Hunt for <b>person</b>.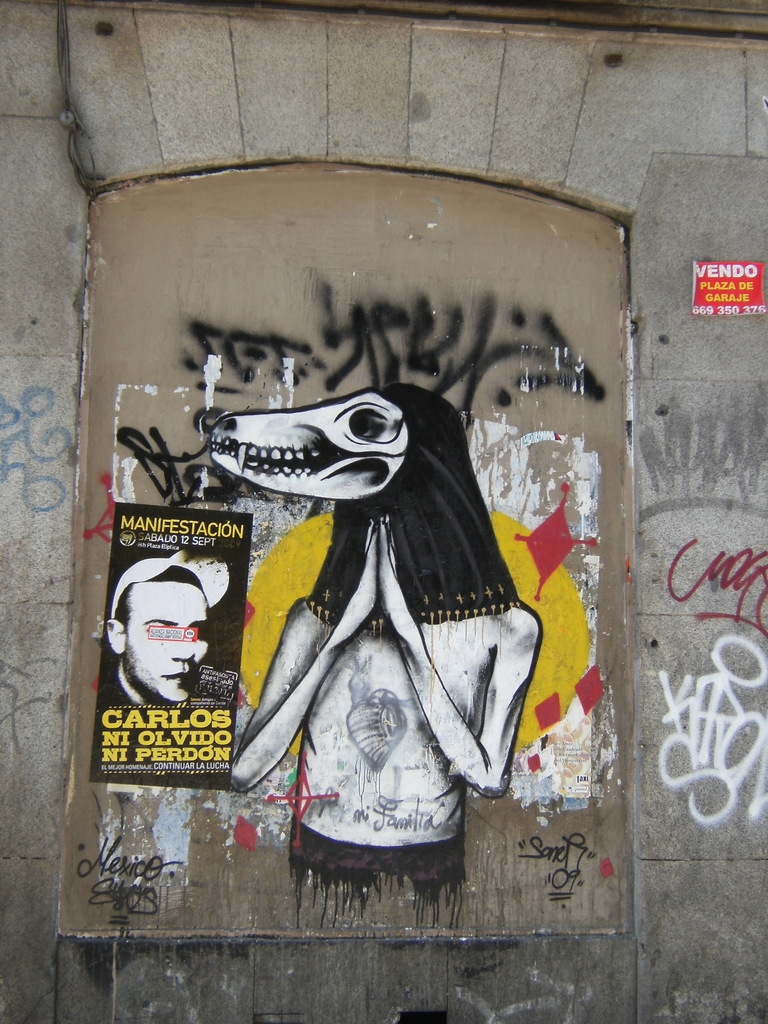
Hunted down at Rect(102, 543, 238, 710).
